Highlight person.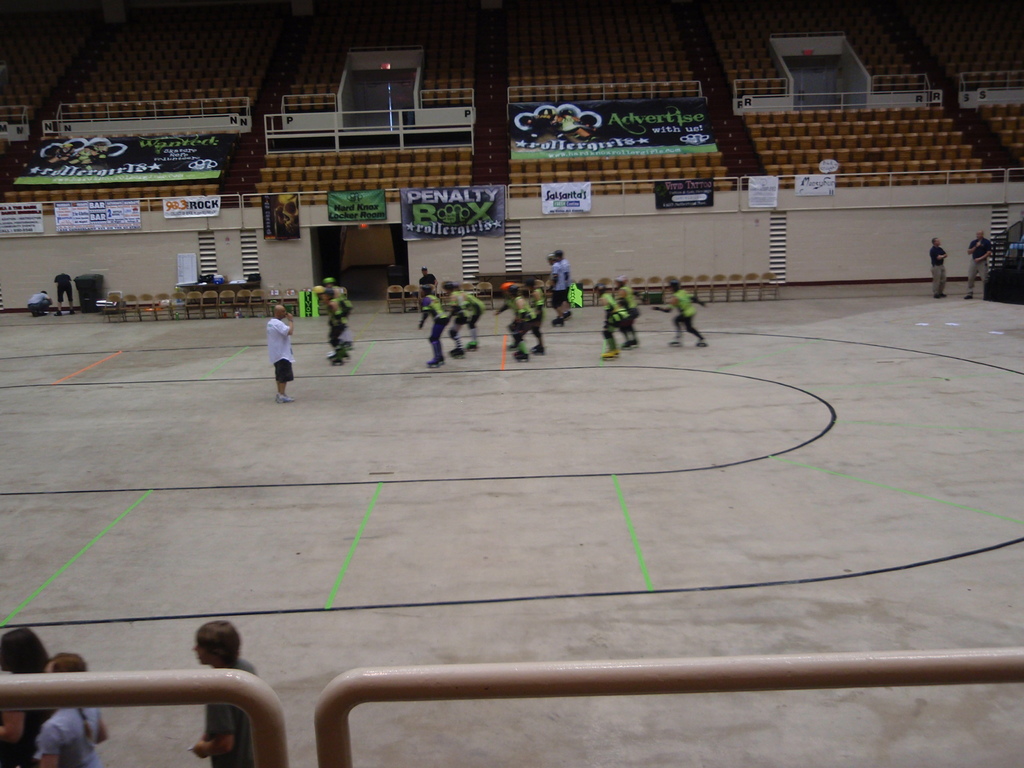
Highlighted region: {"x1": 545, "y1": 257, "x2": 568, "y2": 326}.
